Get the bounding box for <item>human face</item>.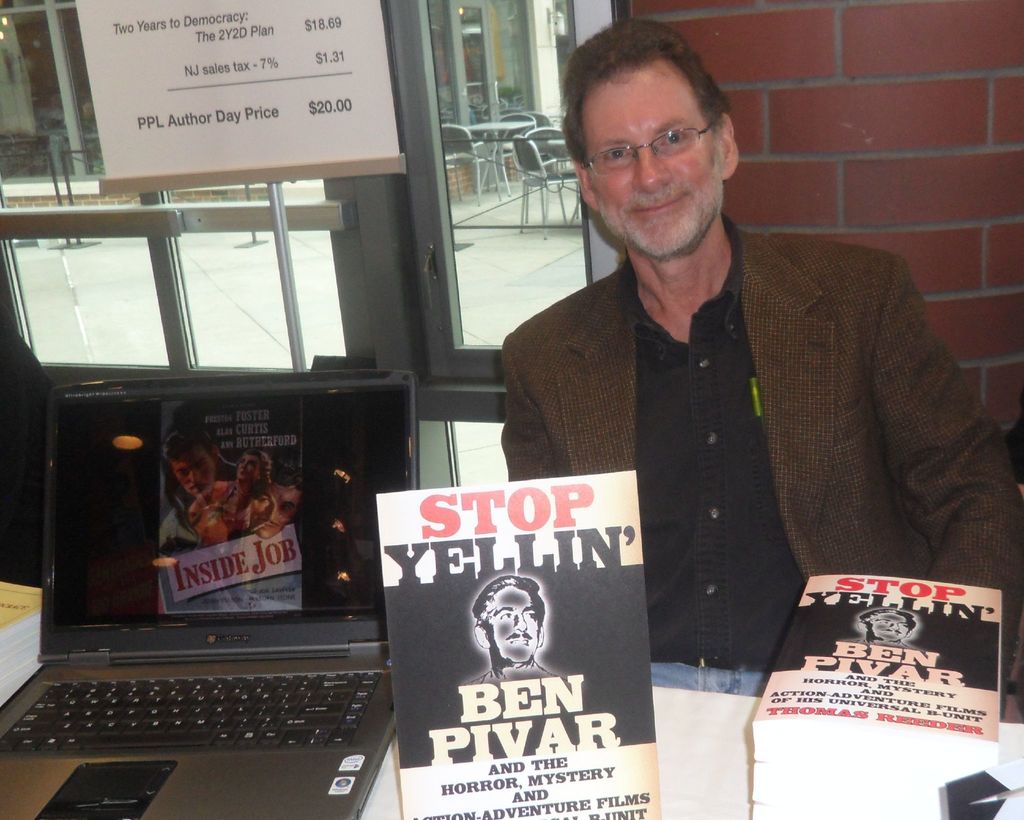
580/67/726/252.
